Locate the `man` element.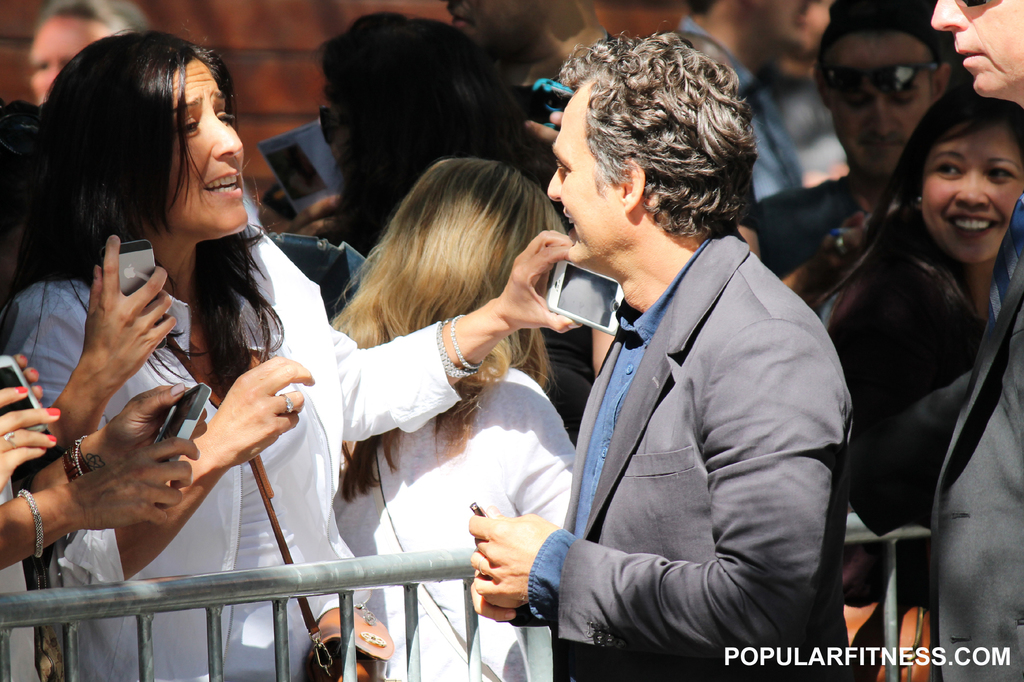
Element bbox: box=[929, 0, 1023, 681].
